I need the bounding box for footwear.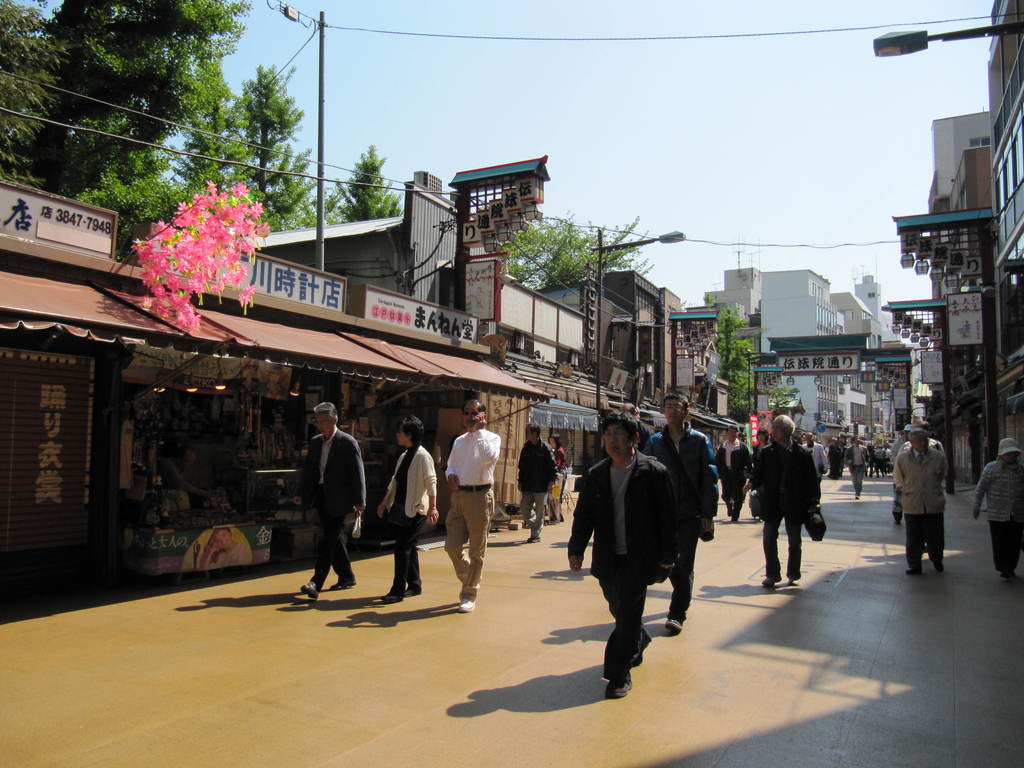
Here it is: [662,619,684,634].
